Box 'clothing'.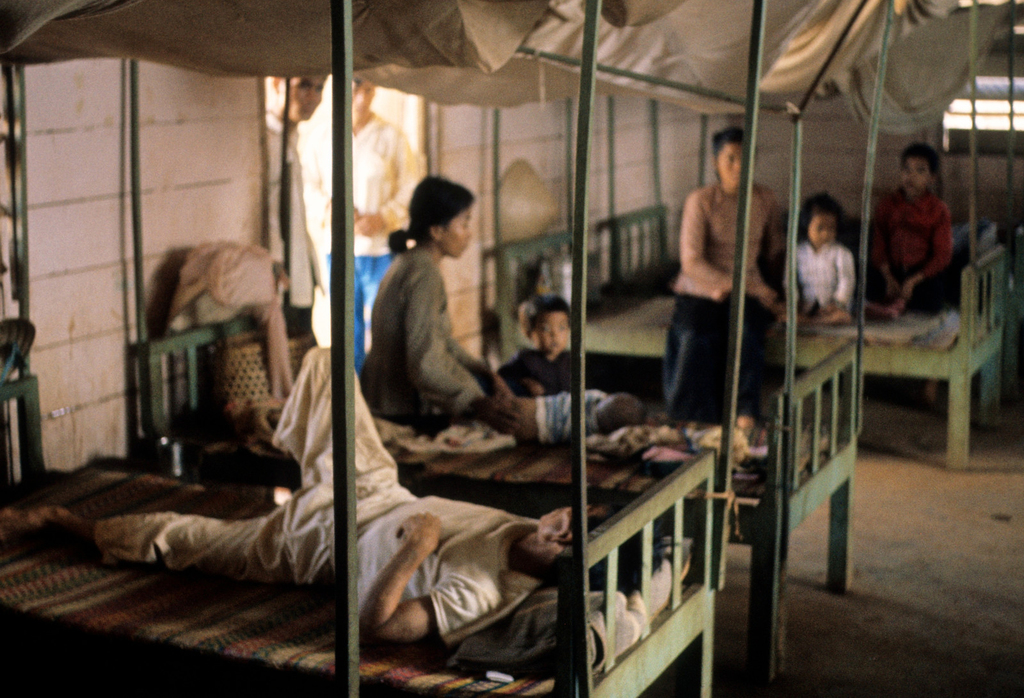
(x1=367, y1=197, x2=497, y2=459).
